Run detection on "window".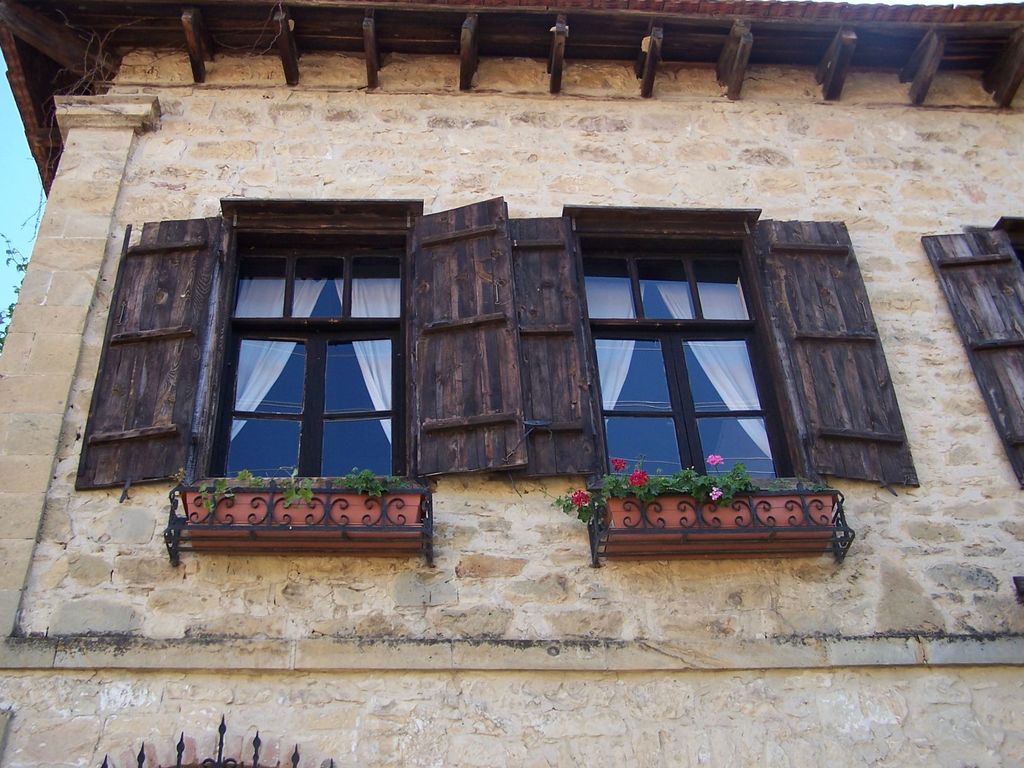
Result: rect(65, 193, 508, 563).
